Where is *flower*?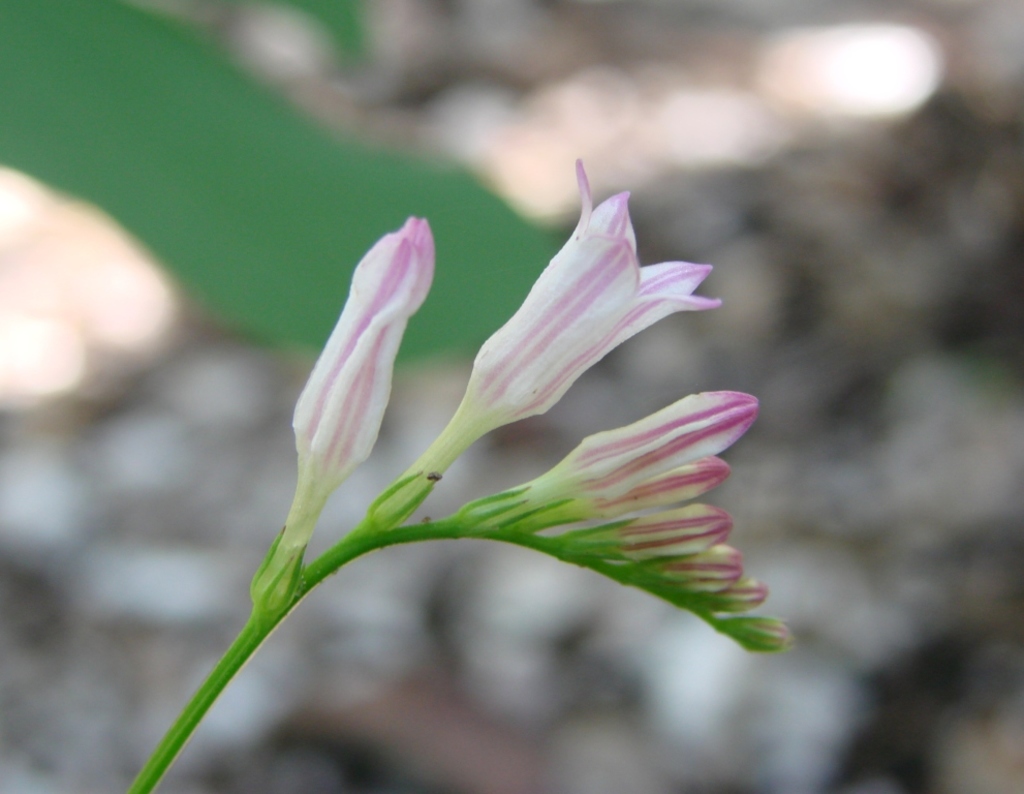
(left=258, top=162, right=764, bottom=618).
